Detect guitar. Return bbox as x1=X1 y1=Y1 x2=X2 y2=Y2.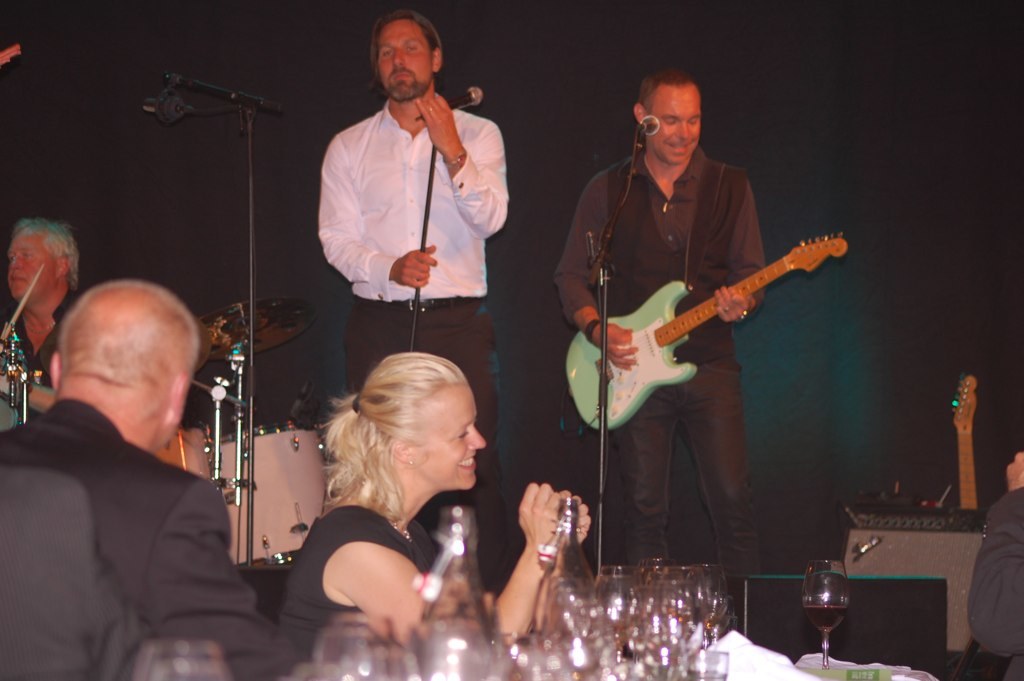
x1=564 y1=211 x2=851 y2=436.
